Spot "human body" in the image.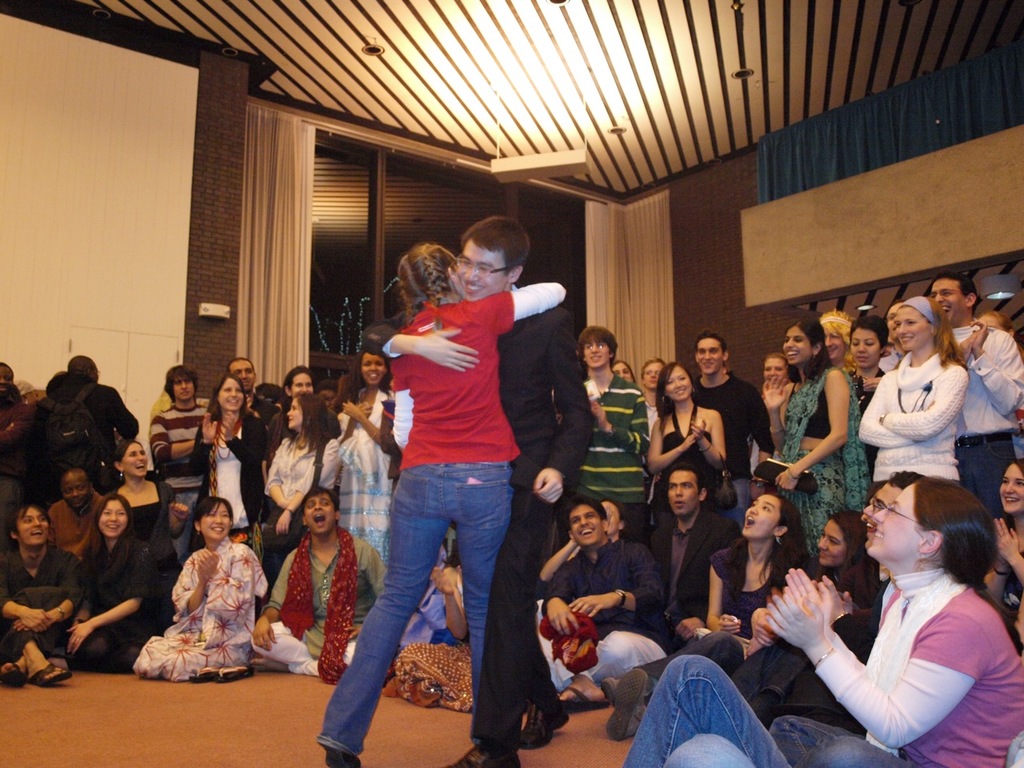
"human body" found at {"left": 285, "top": 363, "right": 315, "bottom": 395}.
